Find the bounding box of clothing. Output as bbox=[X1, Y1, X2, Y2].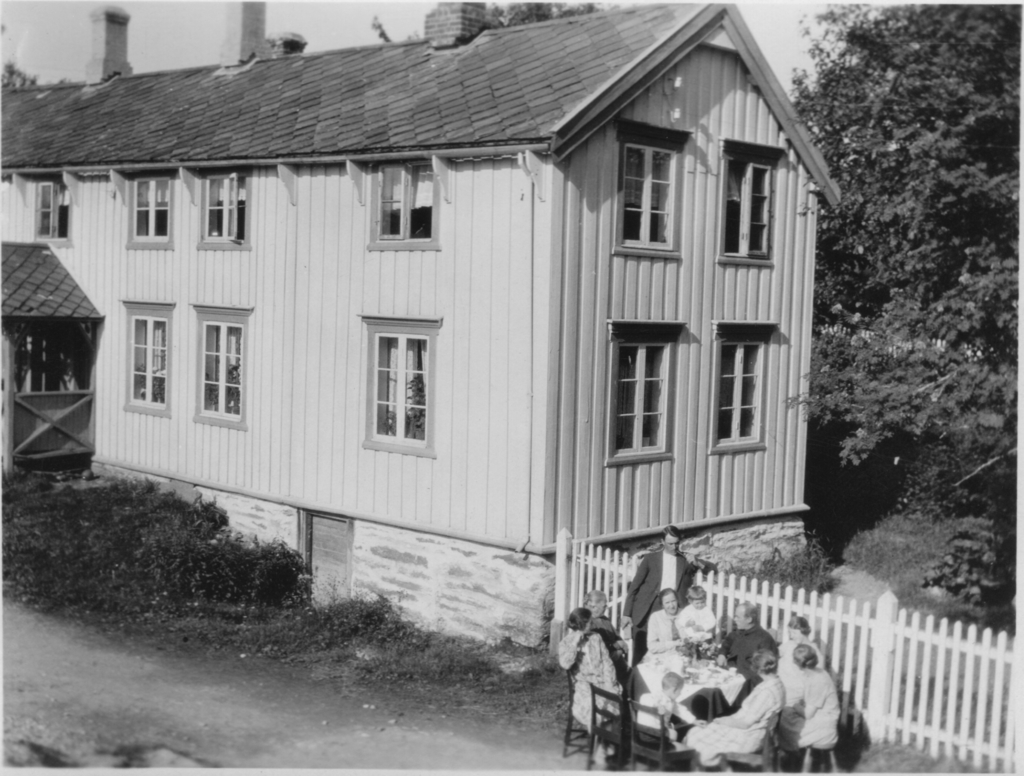
bbox=[676, 598, 720, 647].
